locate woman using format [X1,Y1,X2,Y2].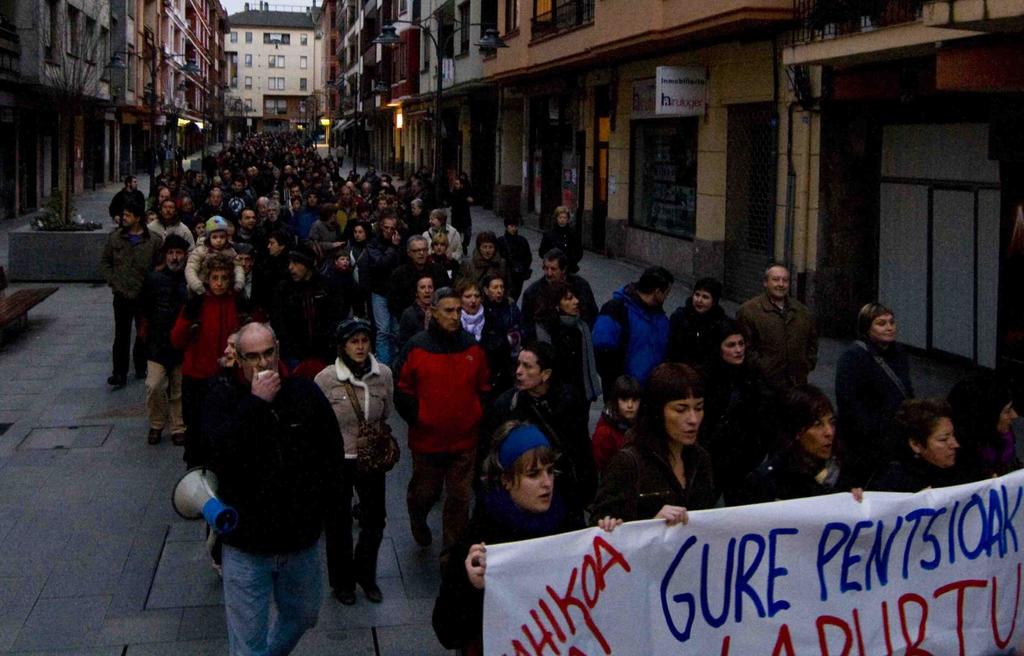
[943,362,1023,490].
